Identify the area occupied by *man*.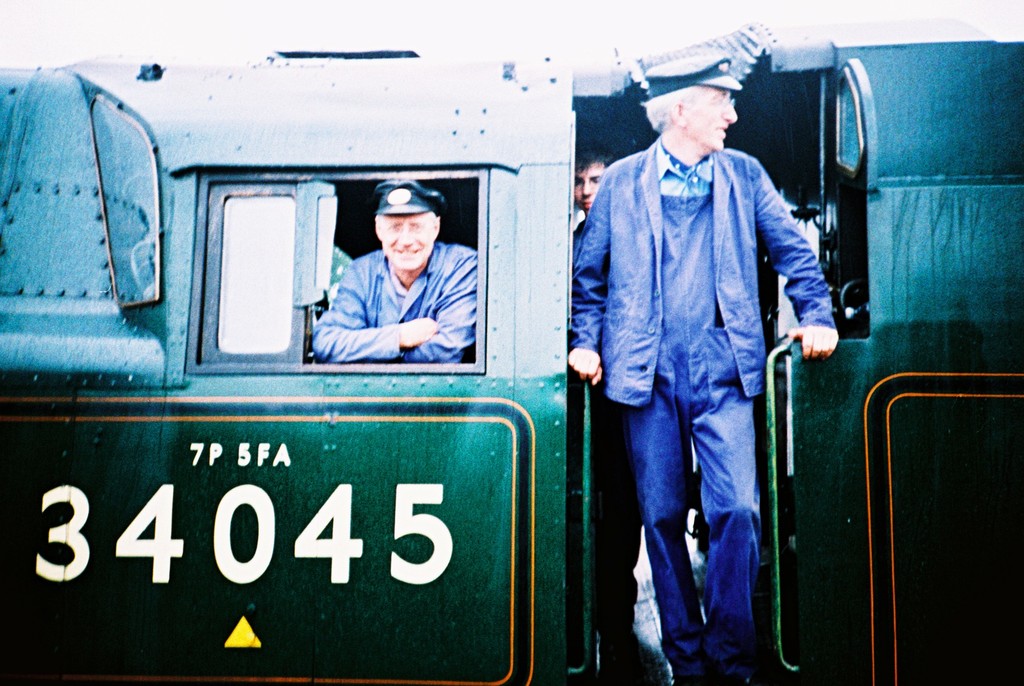
Area: l=567, t=152, r=646, b=653.
